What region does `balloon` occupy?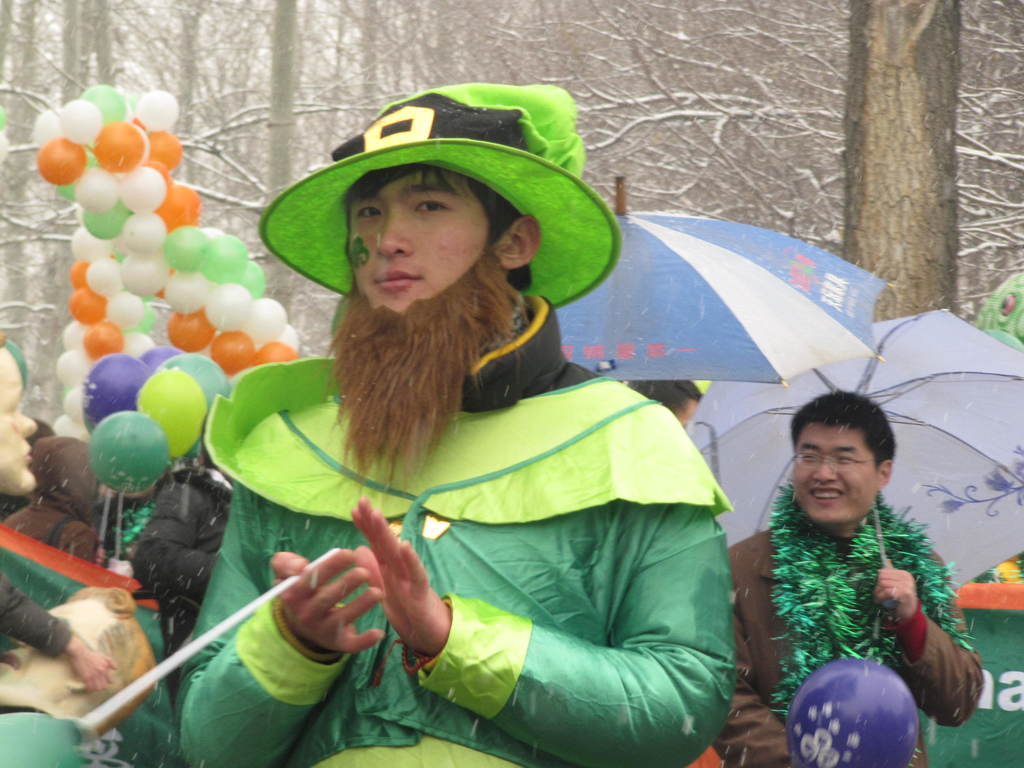
90 410 170 493.
